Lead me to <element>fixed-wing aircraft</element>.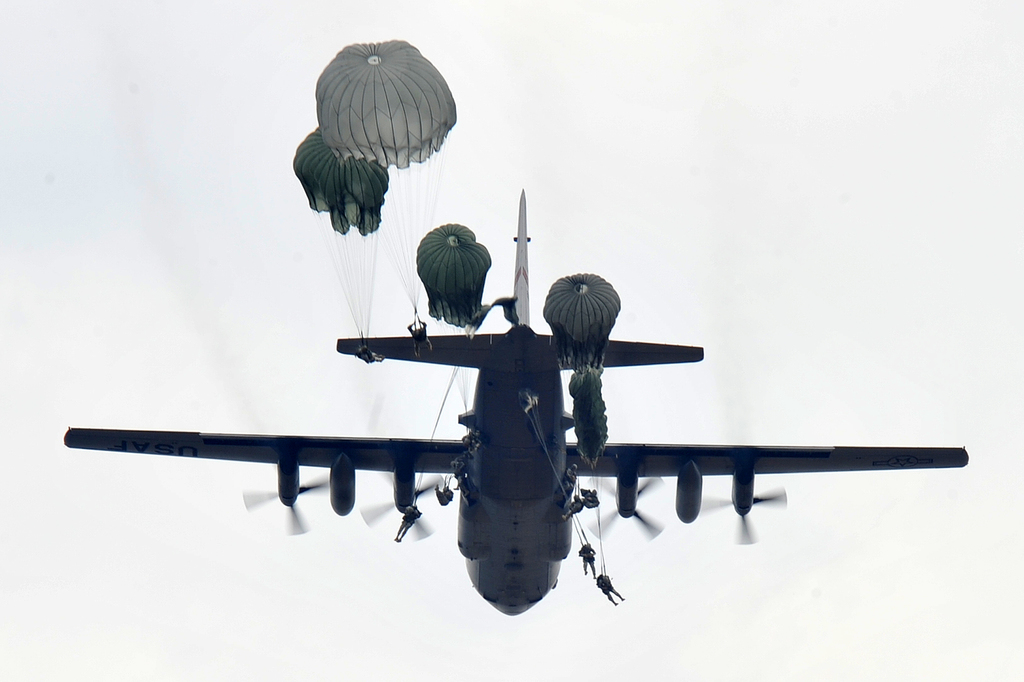
Lead to <region>63, 189, 968, 617</region>.
